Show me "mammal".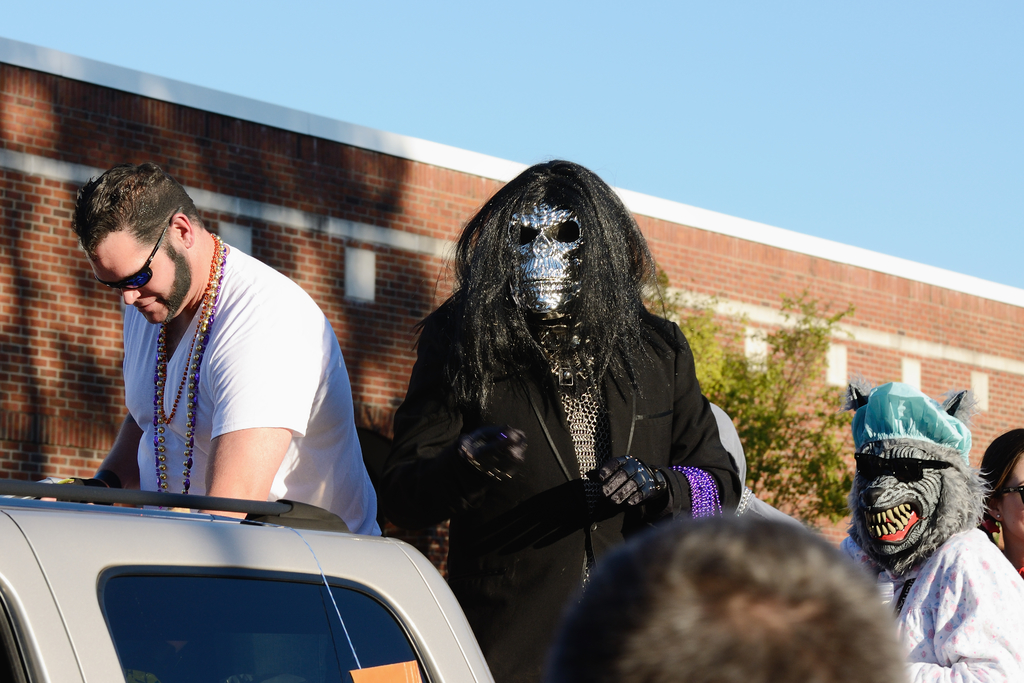
"mammal" is here: left=384, top=160, right=740, bottom=682.
